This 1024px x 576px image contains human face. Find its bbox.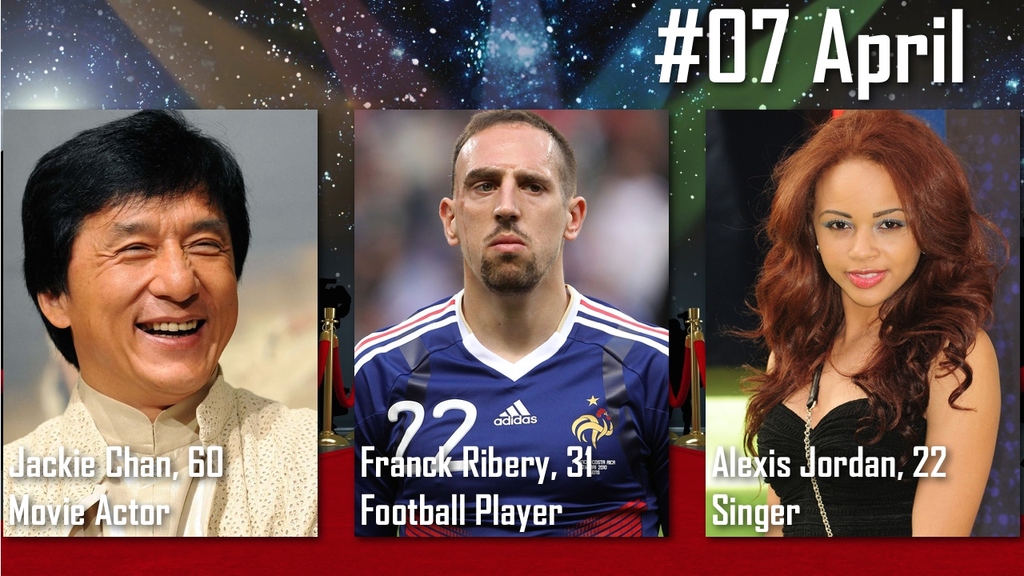
crop(806, 157, 918, 310).
